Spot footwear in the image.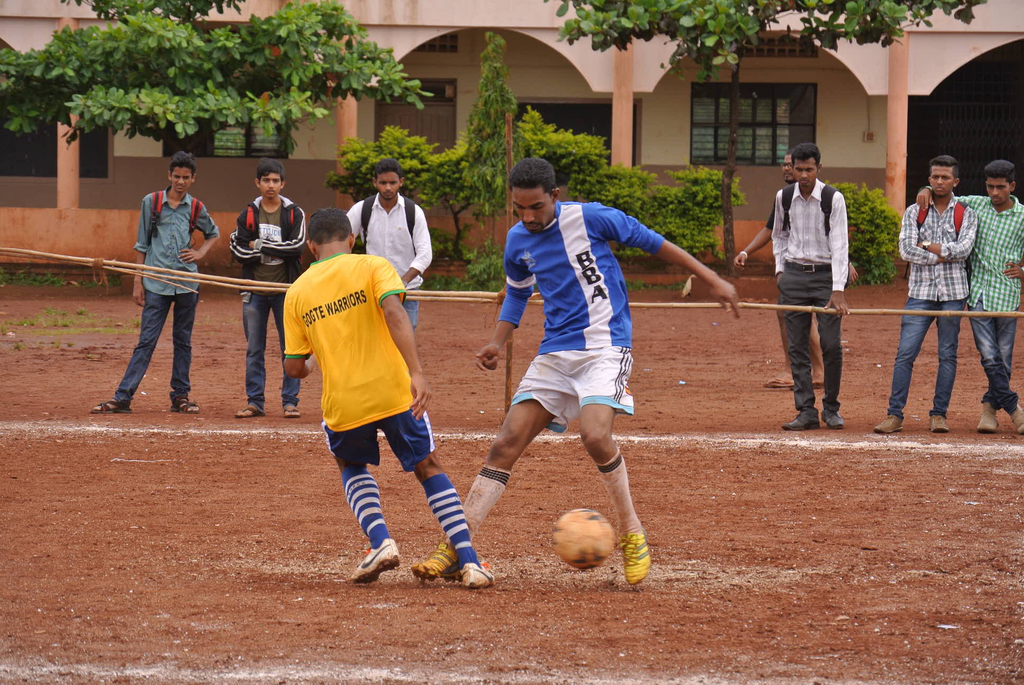
footwear found at 415, 544, 467, 583.
